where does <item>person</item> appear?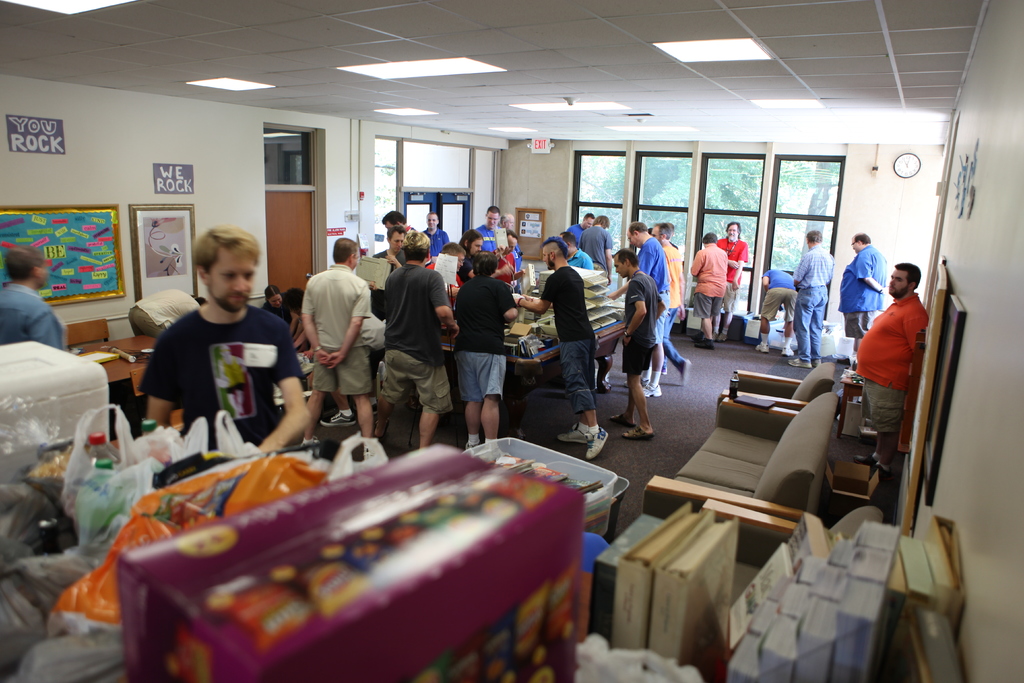
Appears at BBox(376, 231, 460, 448).
